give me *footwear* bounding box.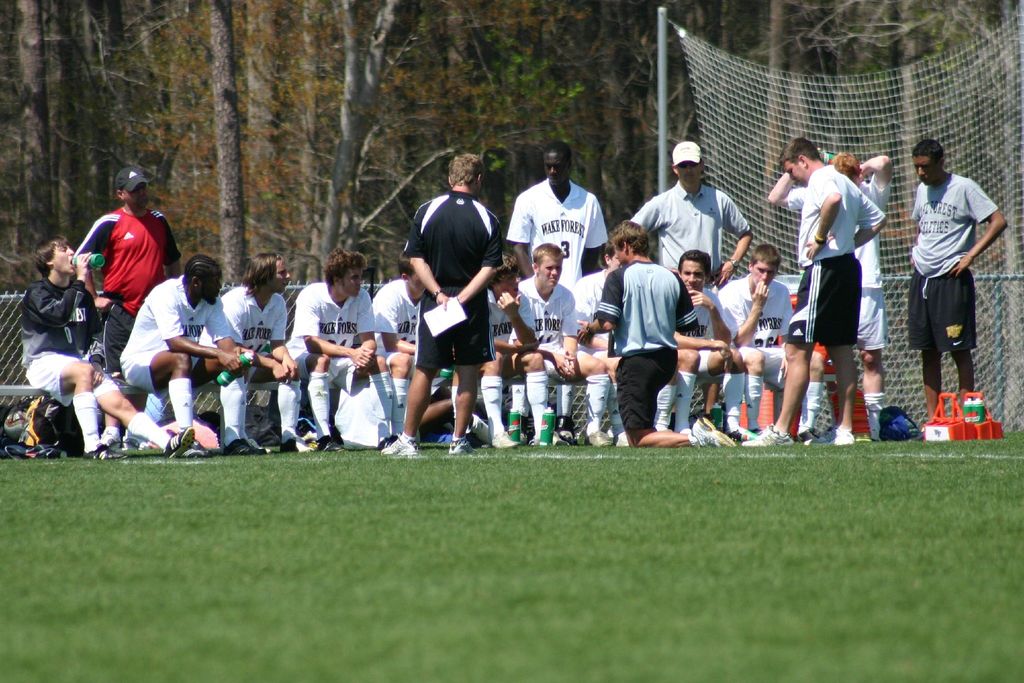
323 436 344 452.
